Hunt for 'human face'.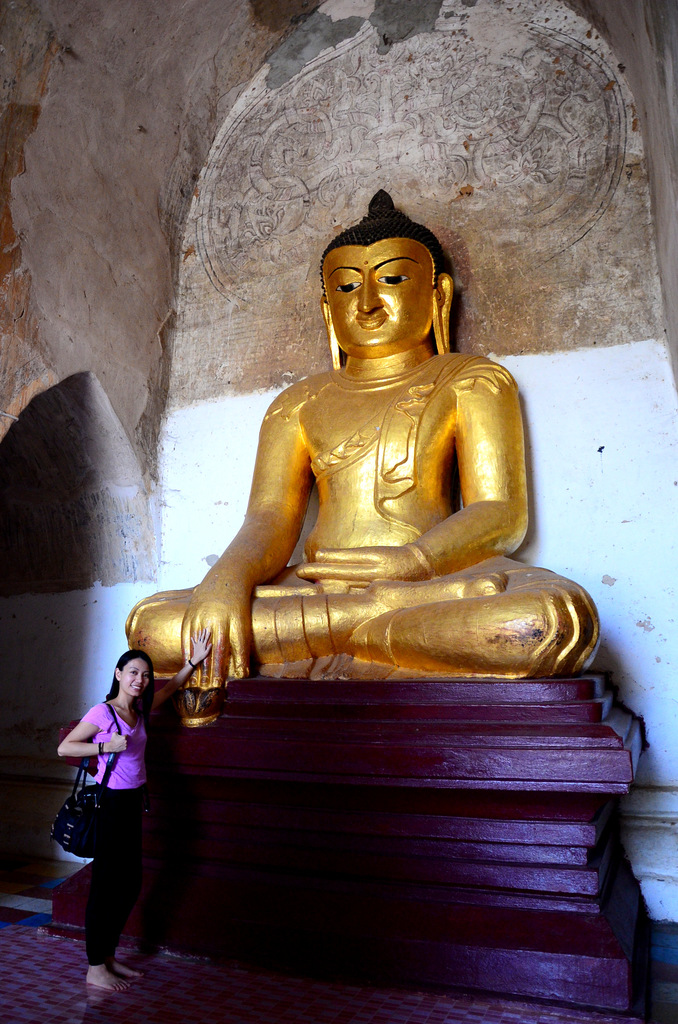
Hunted down at {"left": 312, "top": 246, "right": 436, "bottom": 358}.
